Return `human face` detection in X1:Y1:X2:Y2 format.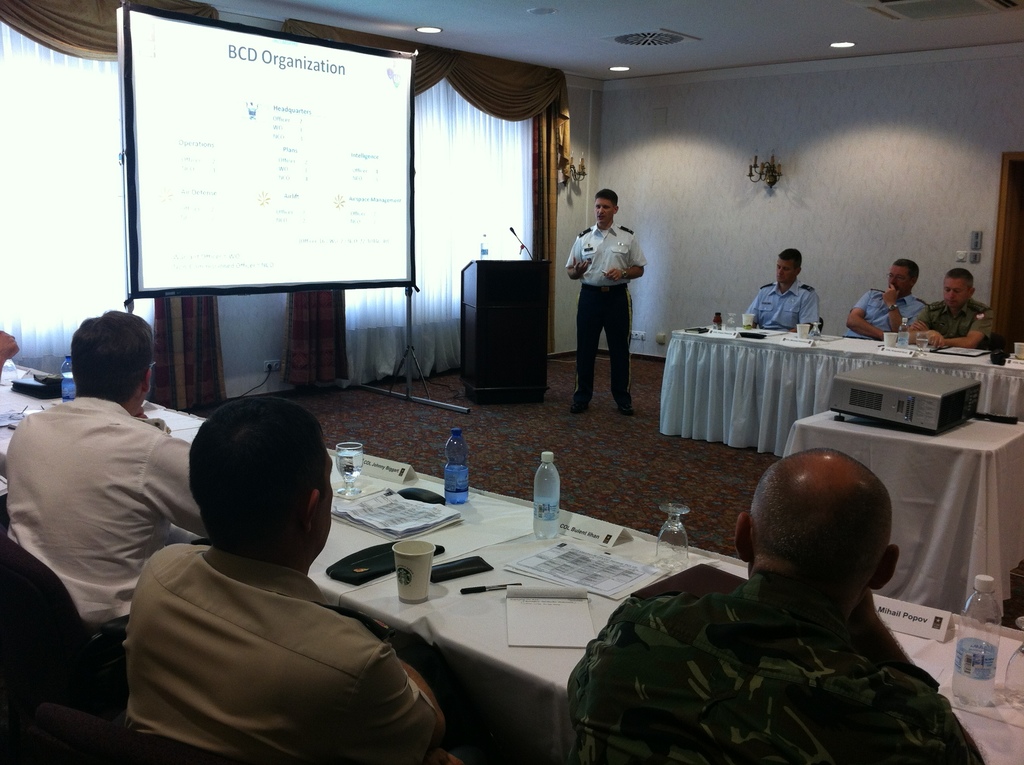
940:277:971:308.
